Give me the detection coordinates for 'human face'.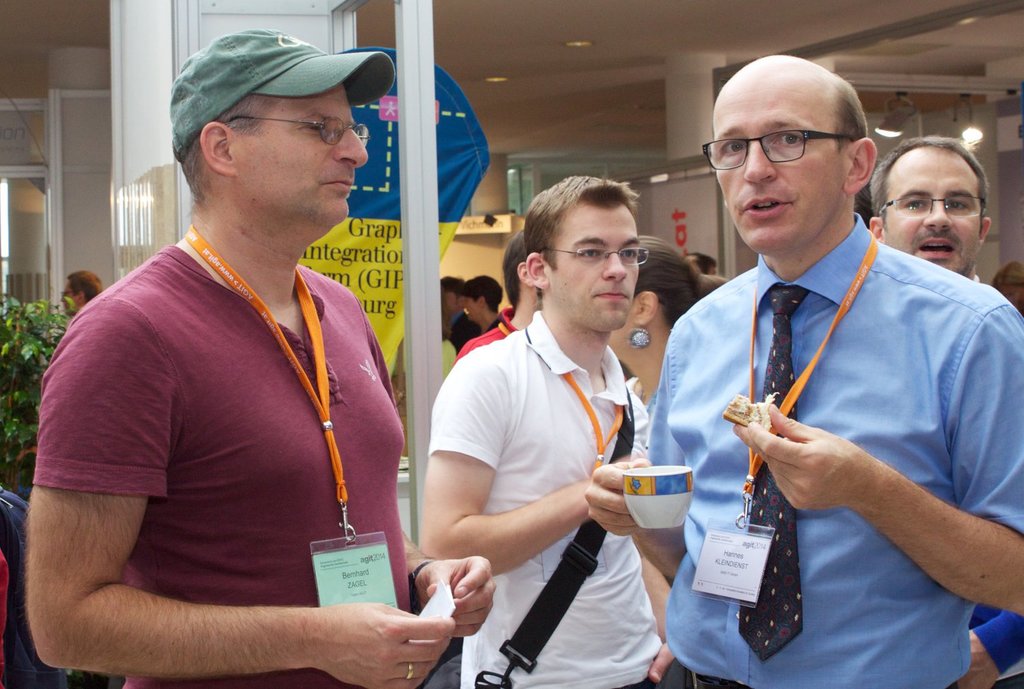
bbox=(712, 66, 846, 255).
